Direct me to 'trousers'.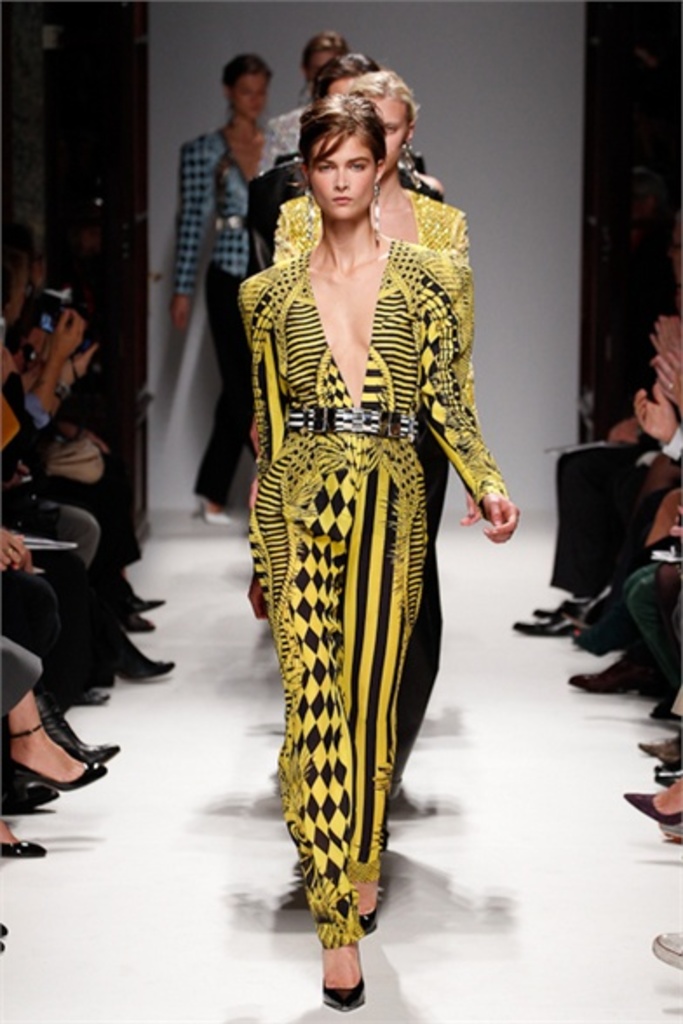
Direction: x1=188, y1=256, x2=256, y2=512.
